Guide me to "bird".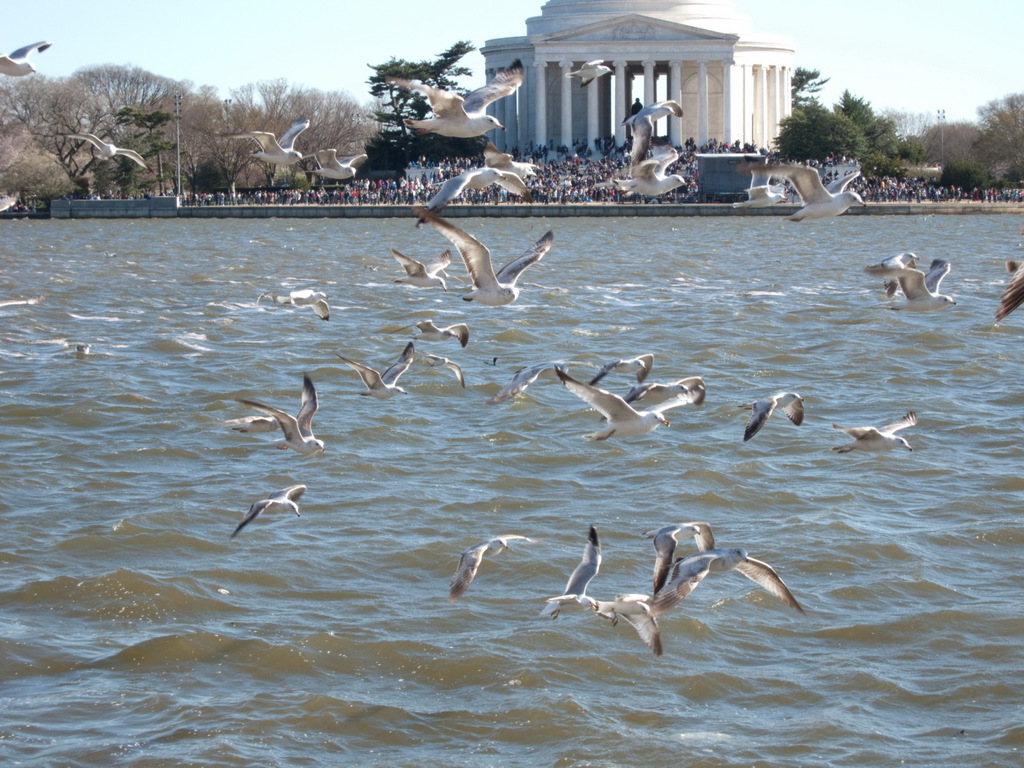
Guidance: (448, 533, 536, 604).
